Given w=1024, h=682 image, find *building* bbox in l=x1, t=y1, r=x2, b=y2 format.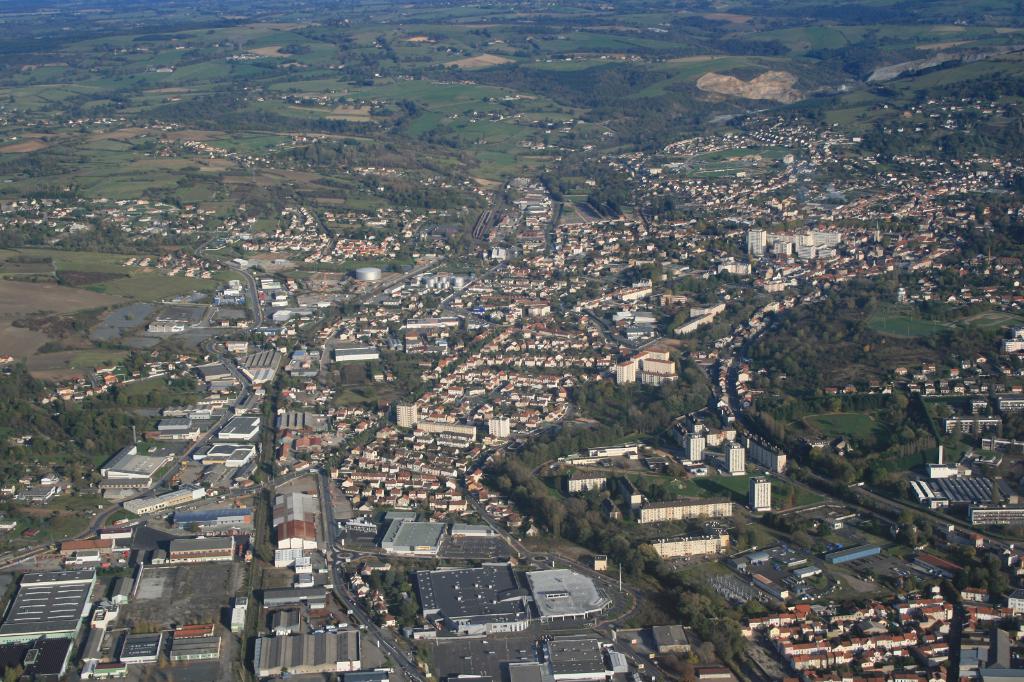
l=1000, t=338, r=1023, b=351.
